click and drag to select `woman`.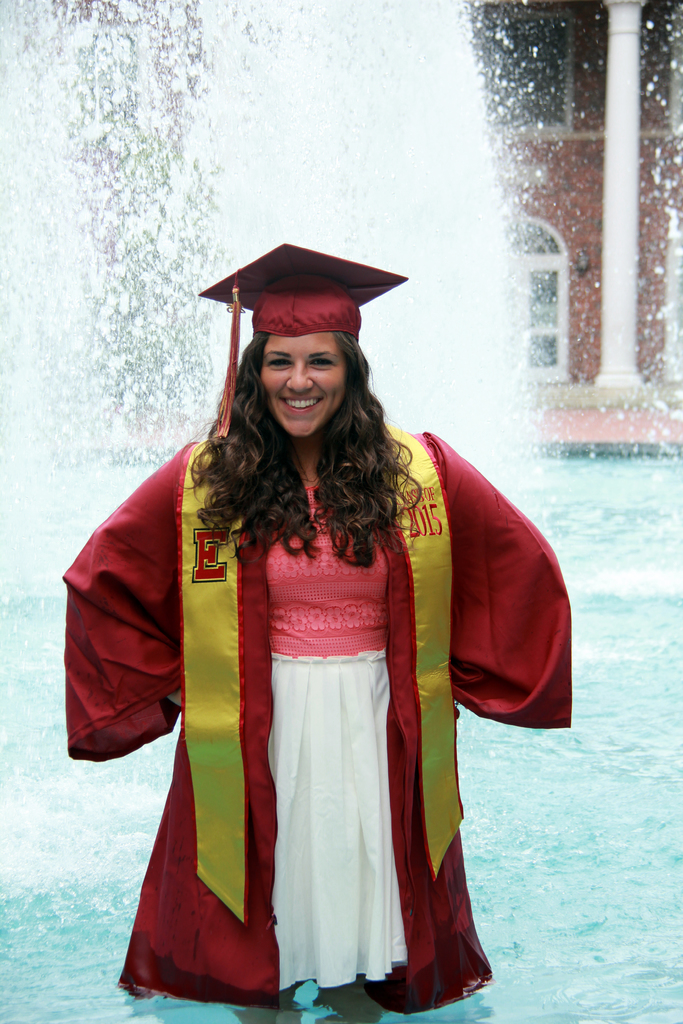
Selection: 95,265,558,1018.
